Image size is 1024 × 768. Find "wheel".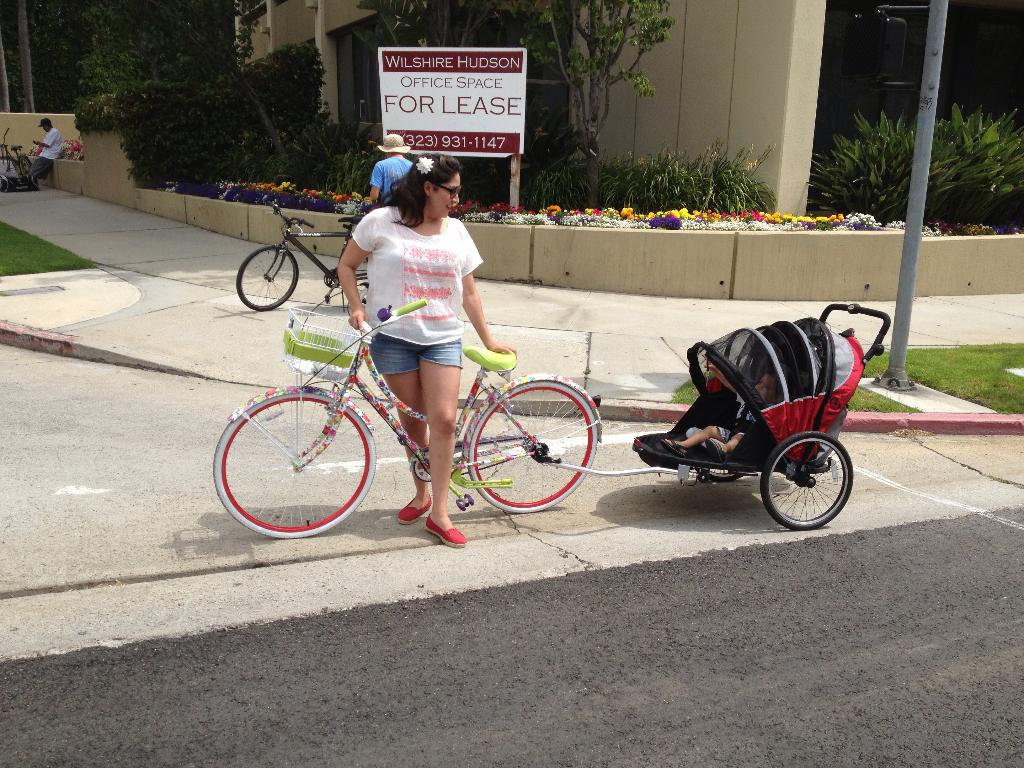
17 156 40 181.
